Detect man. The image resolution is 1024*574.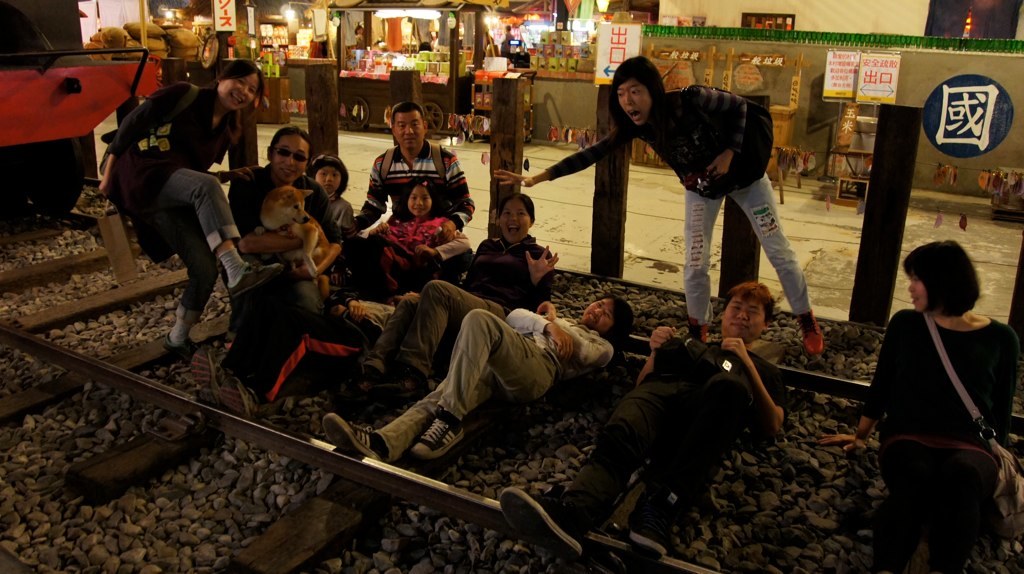
l=349, t=98, r=476, b=241.
